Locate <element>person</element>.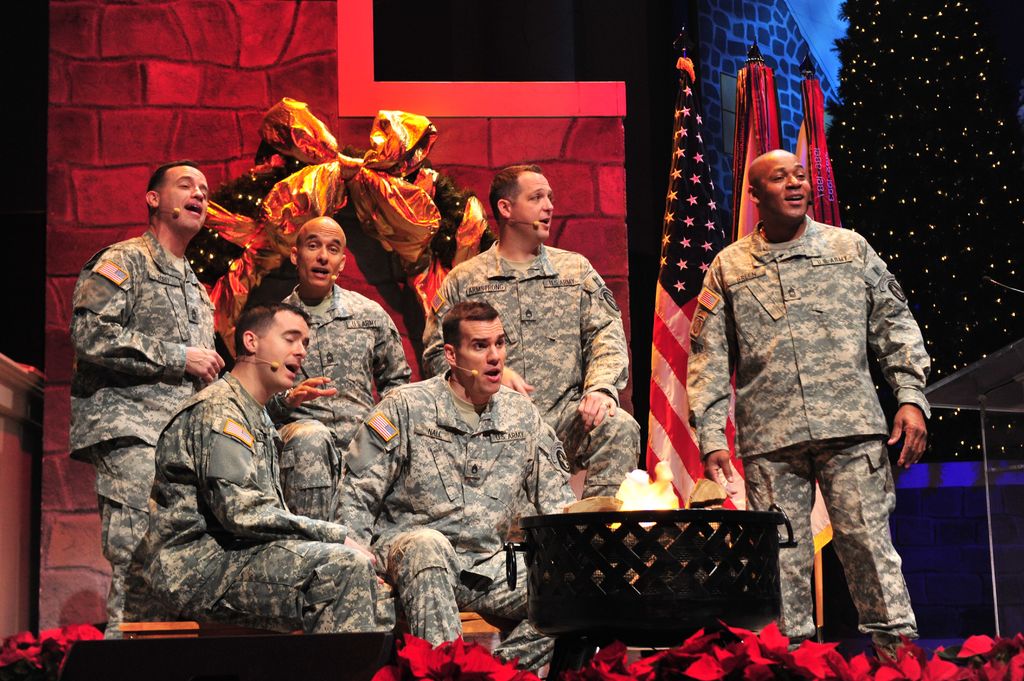
Bounding box: region(265, 214, 412, 517).
